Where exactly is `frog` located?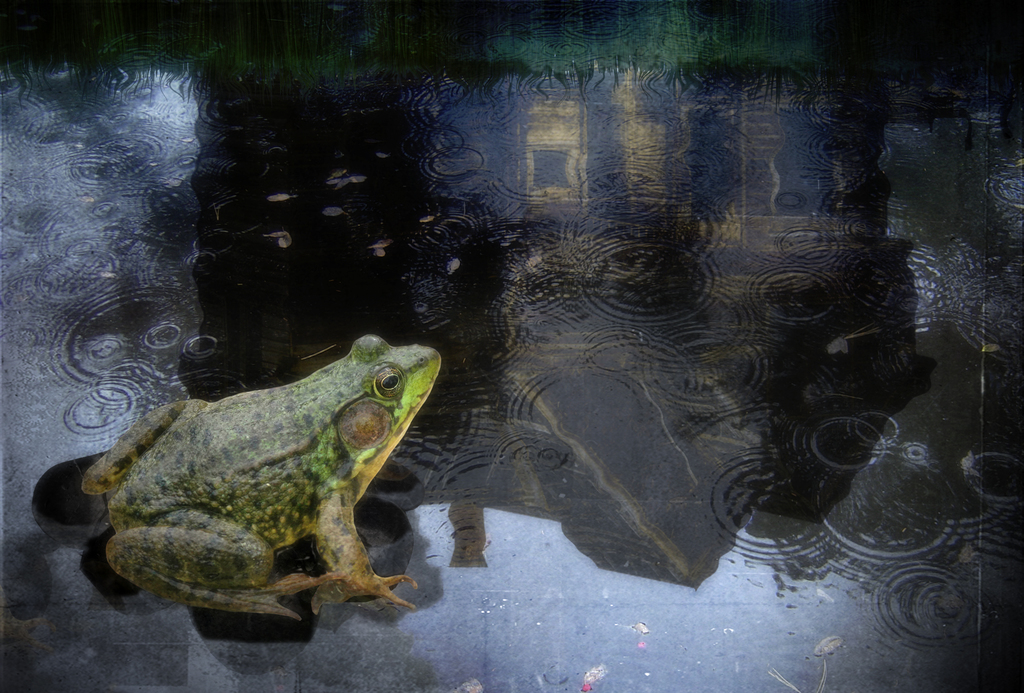
Its bounding box is x1=78, y1=332, x2=441, y2=624.
